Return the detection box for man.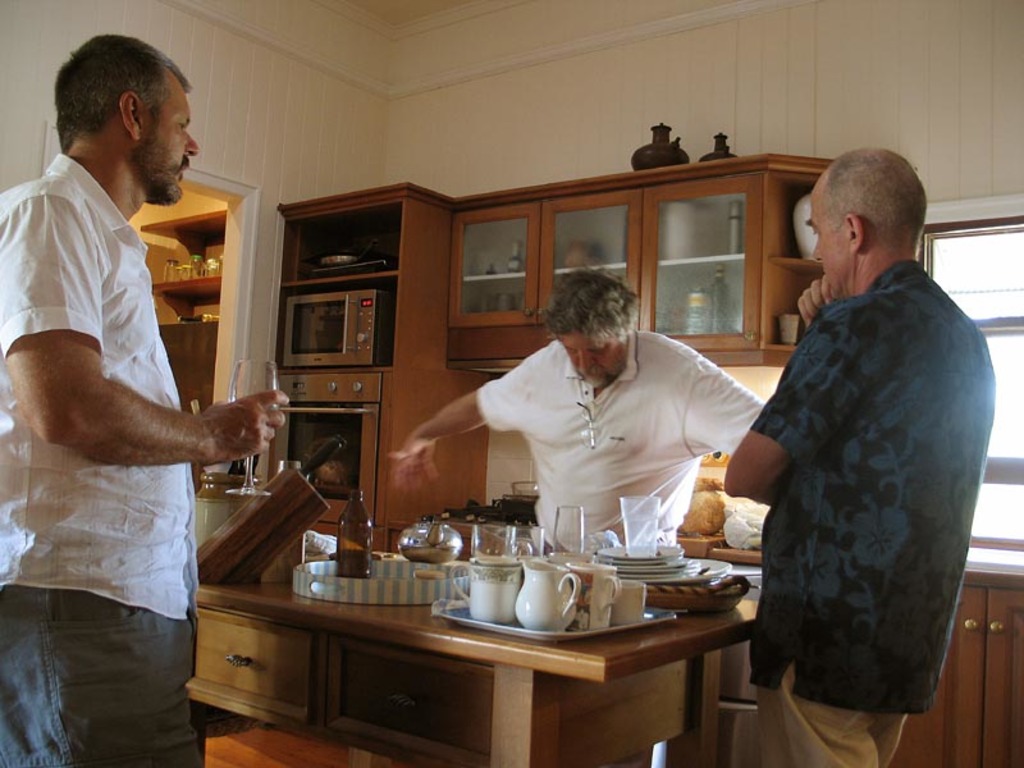
[0, 28, 294, 767].
